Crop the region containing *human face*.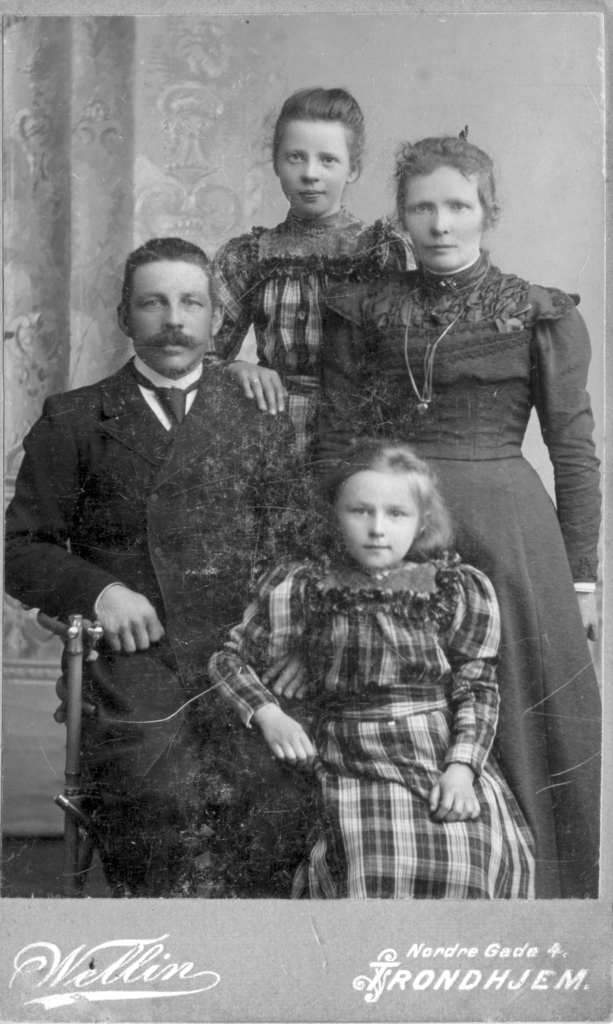
Crop region: box=[402, 163, 482, 271].
